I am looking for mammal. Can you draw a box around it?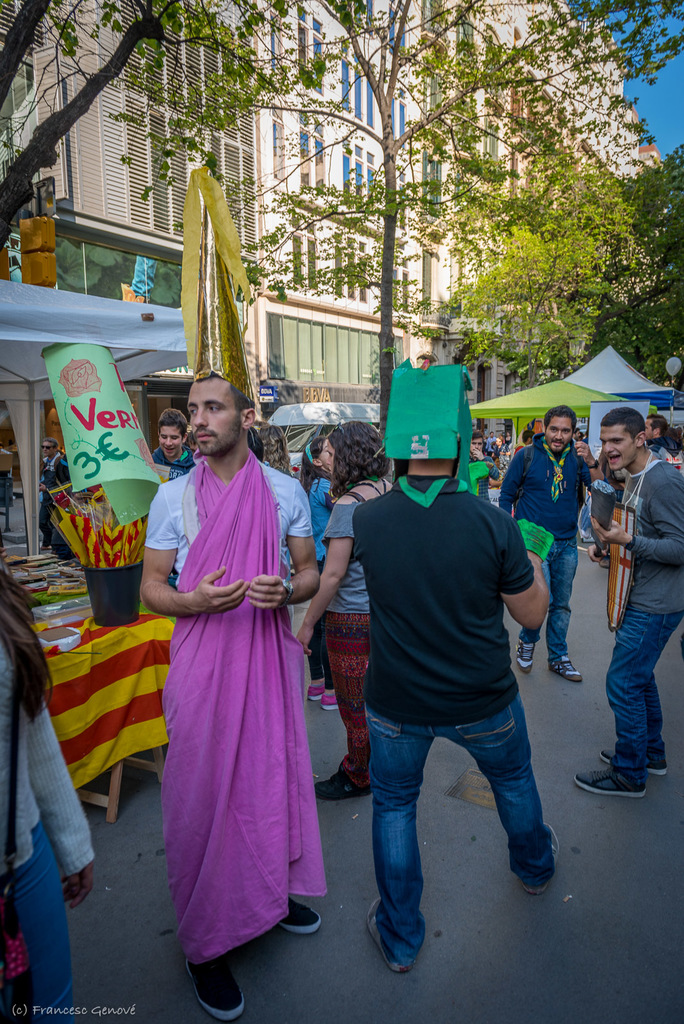
Sure, the bounding box is 307:434:340:712.
